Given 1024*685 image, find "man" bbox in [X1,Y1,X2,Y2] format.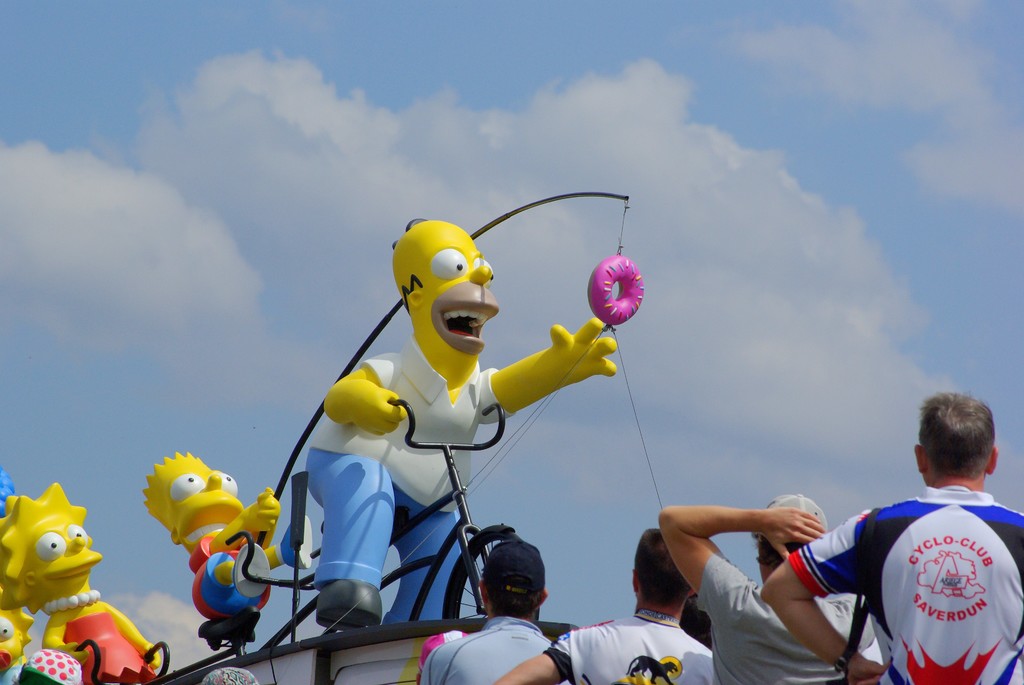
[420,533,557,684].
